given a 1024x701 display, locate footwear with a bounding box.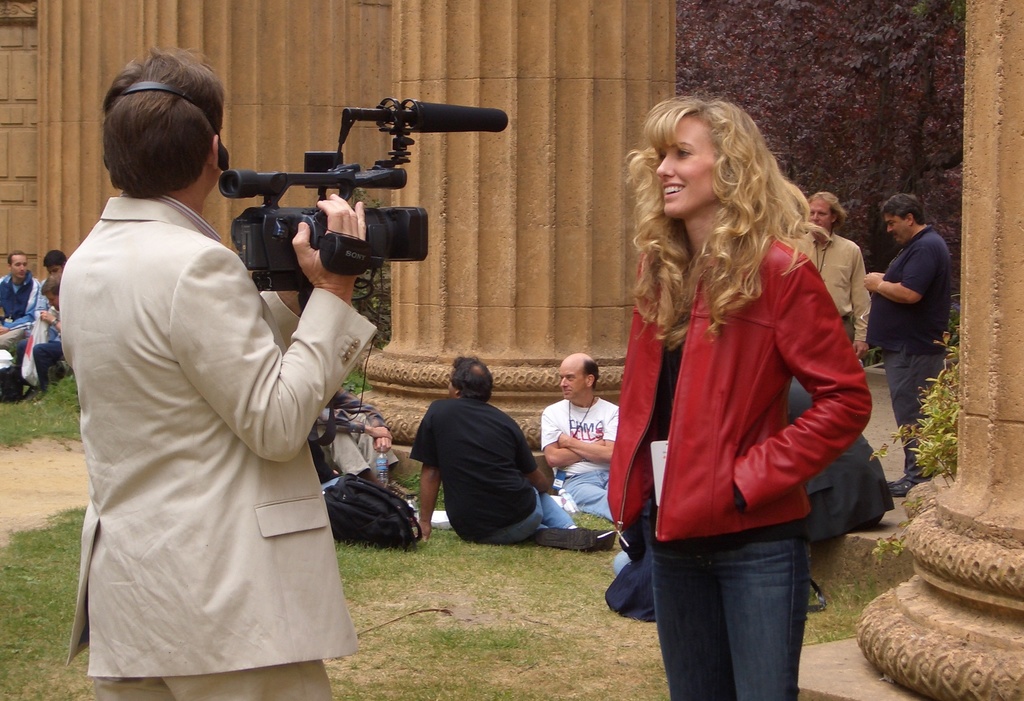
Located: x1=537, y1=530, x2=600, y2=554.
